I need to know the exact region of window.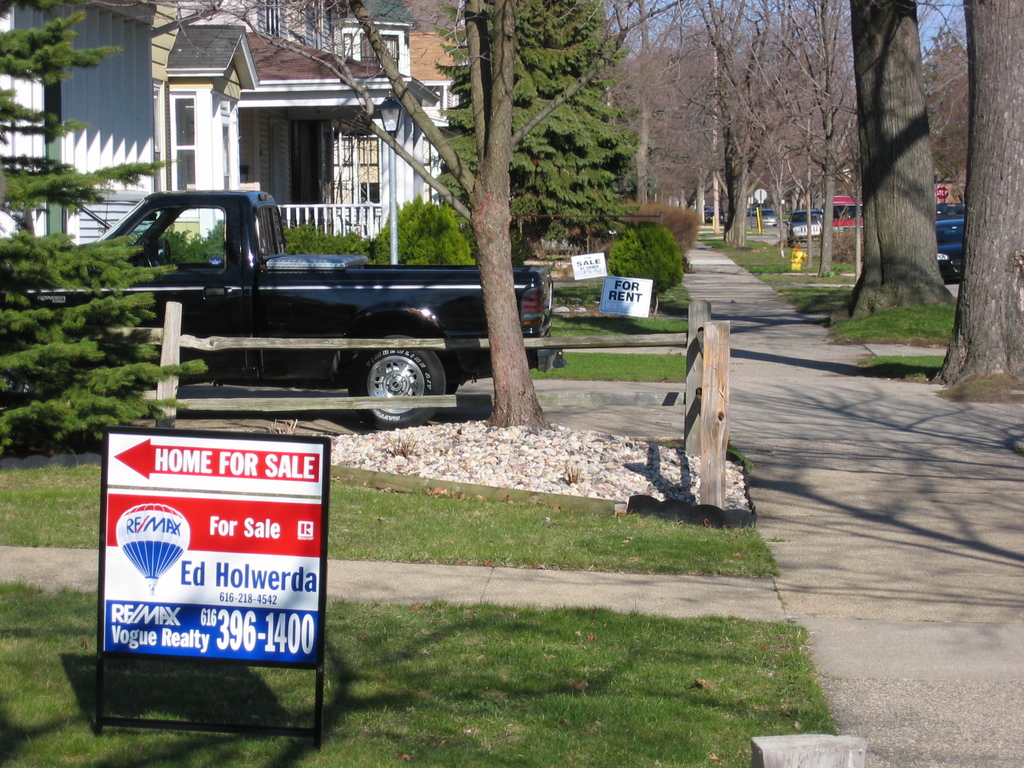
Region: (x1=243, y1=0, x2=290, y2=38).
